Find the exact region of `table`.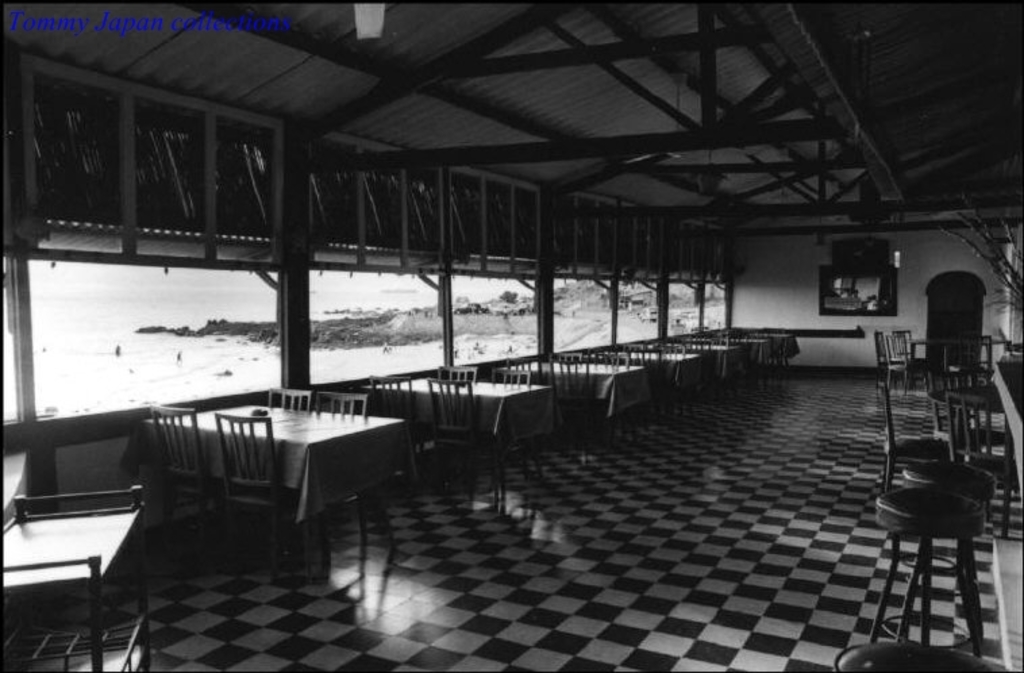
Exact region: locate(513, 361, 643, 431).
